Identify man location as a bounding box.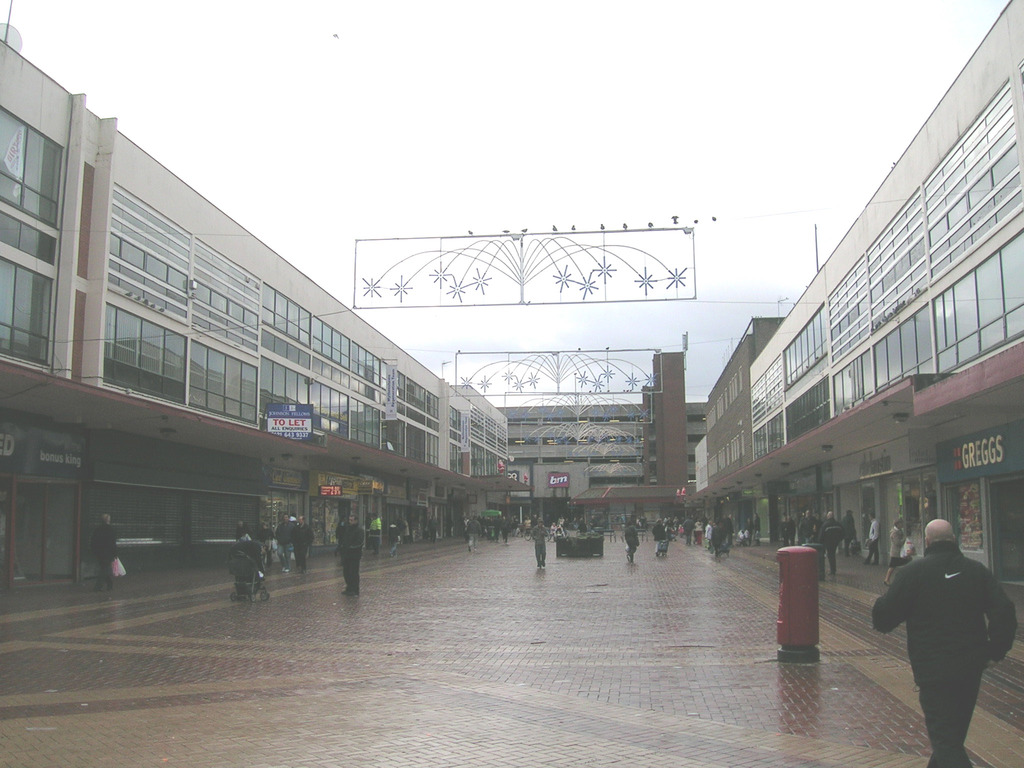
[880, 513, 1012, 751].
